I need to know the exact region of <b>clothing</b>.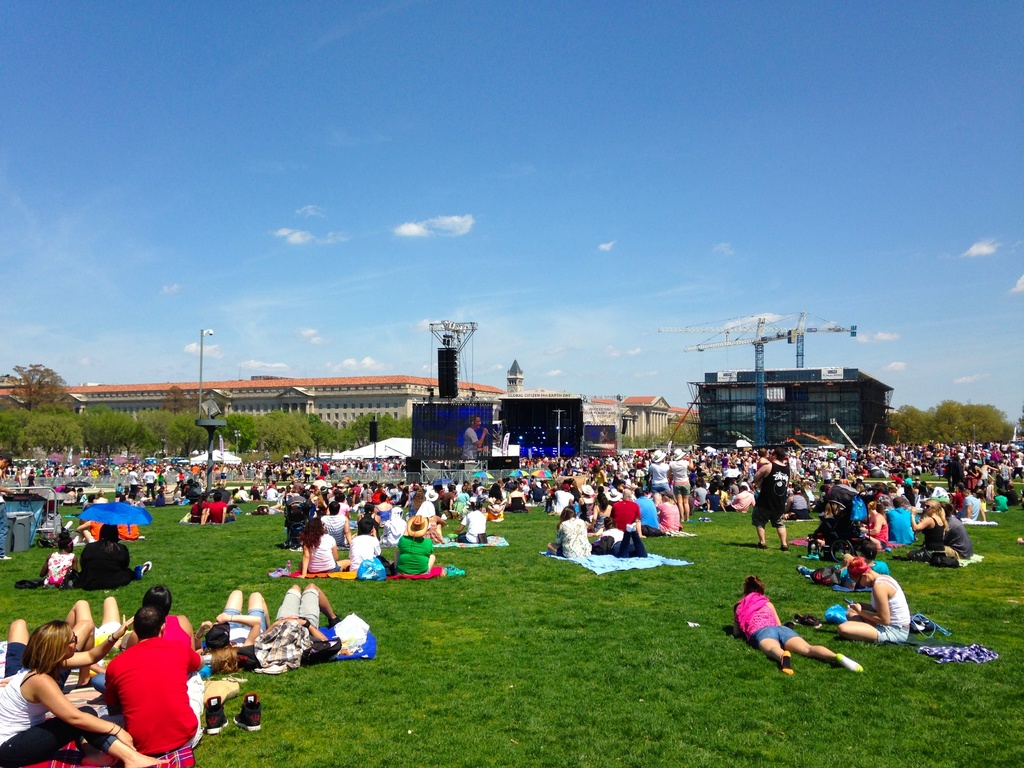
Region: 78:540:136:588.
